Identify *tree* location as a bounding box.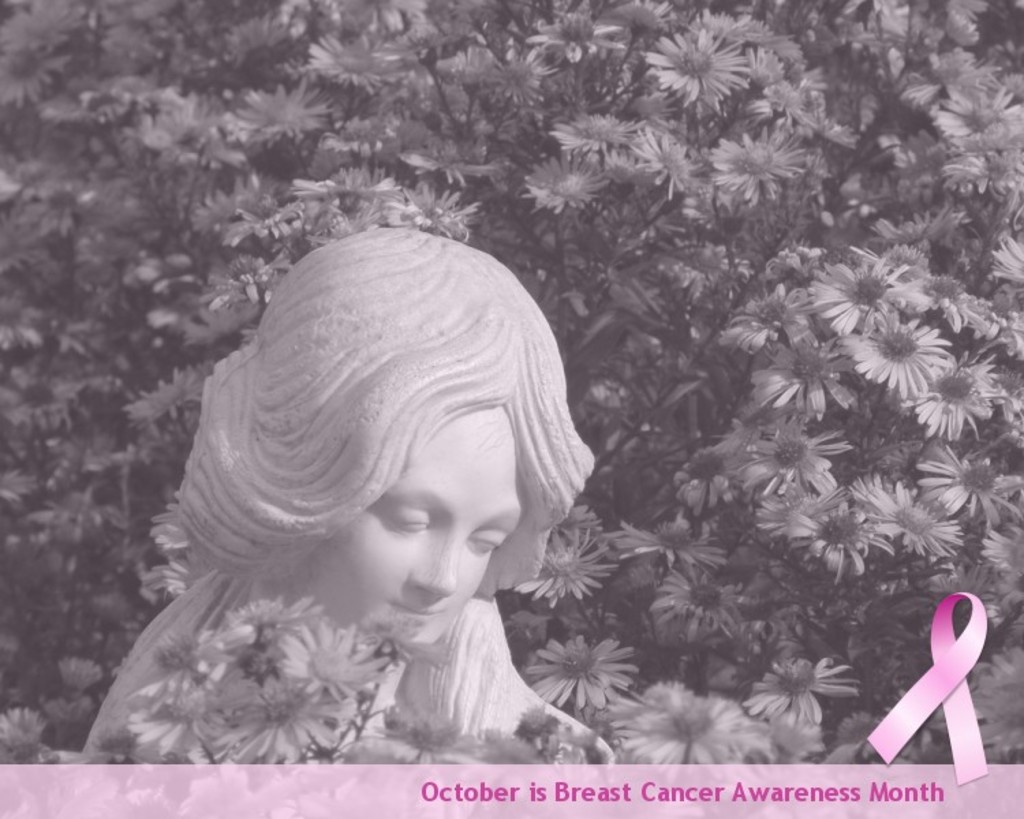
0 0 1023 814.
